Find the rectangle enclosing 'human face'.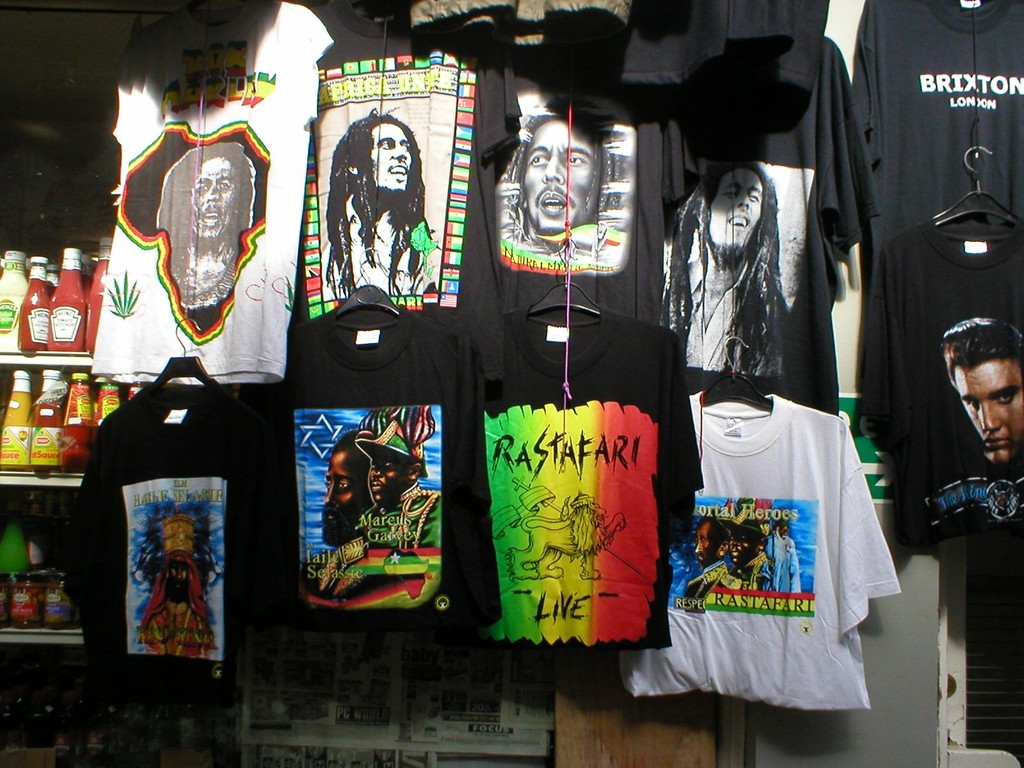
[left=519, top=111, right=598, bottom=233].
